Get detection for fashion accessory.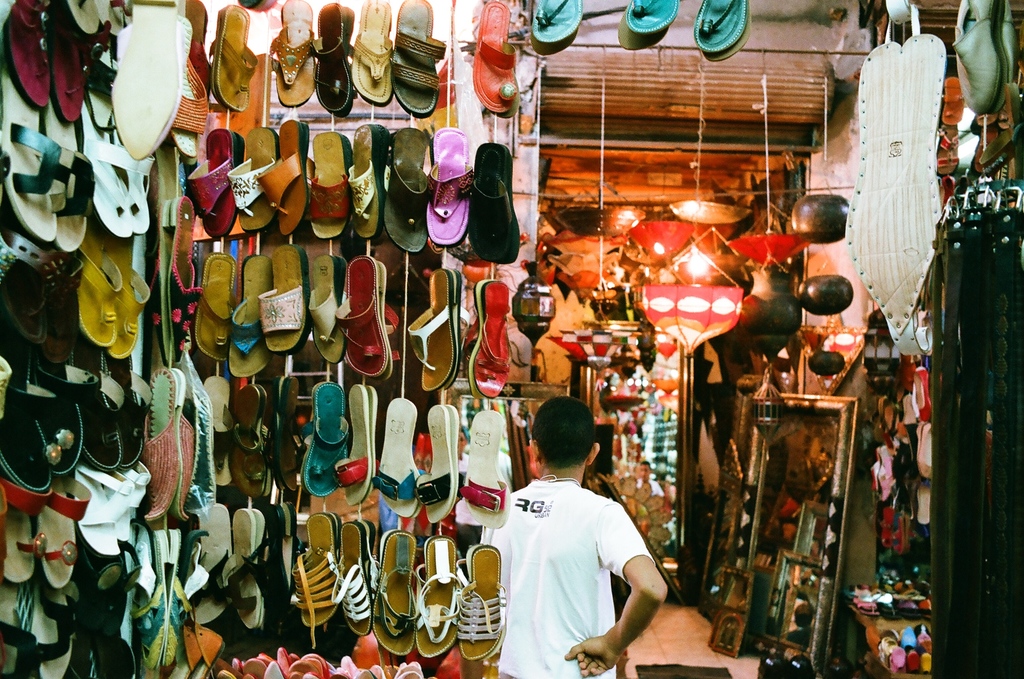
Detection: bbox(530, 0, 583, 46).
